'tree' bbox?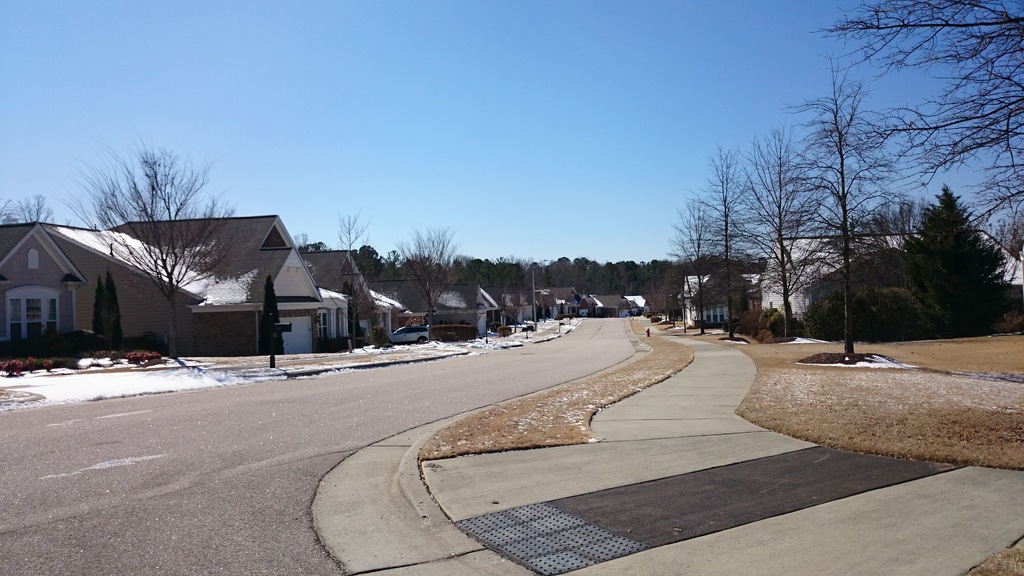
{"left": 339, "top": 211, "right": 363, "bottom": 251}
